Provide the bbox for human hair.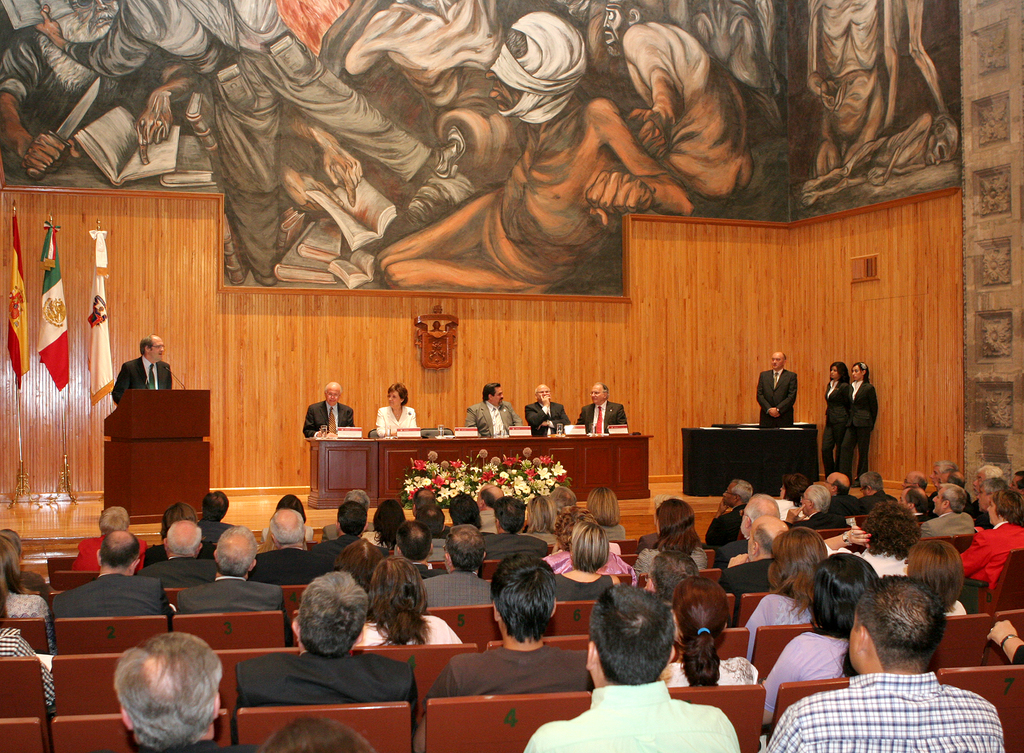
(x1=851, y1=359, x2=870, y2=383).
